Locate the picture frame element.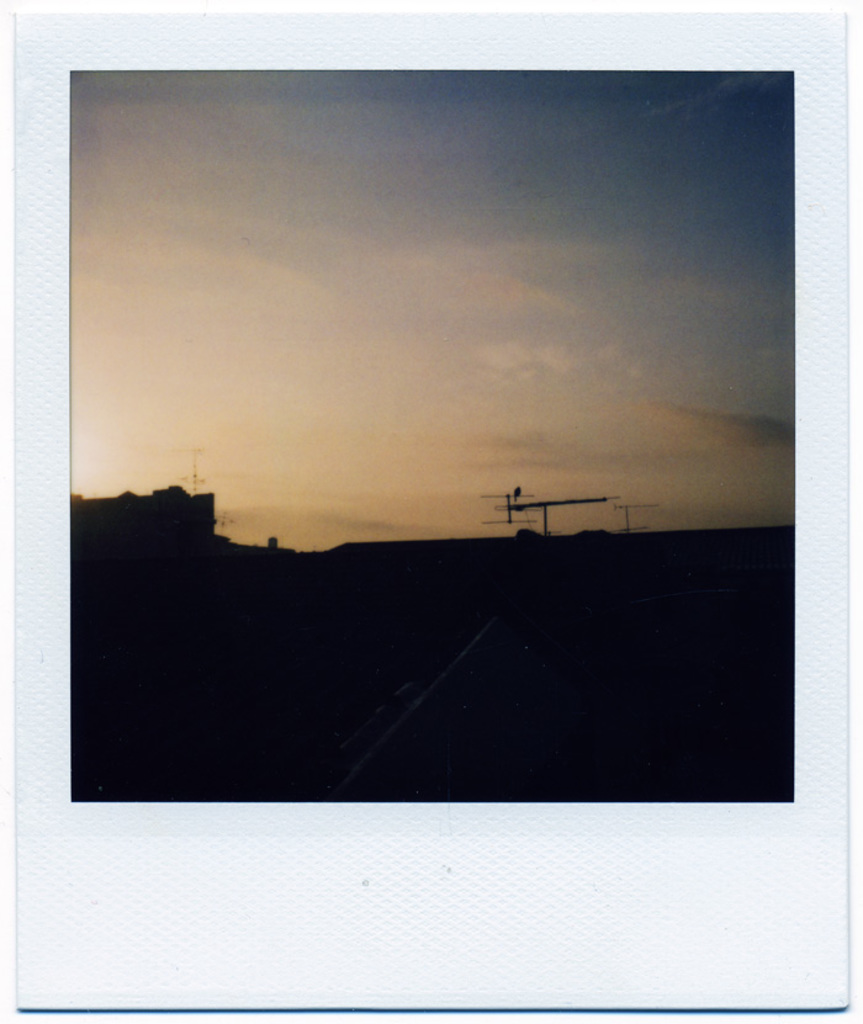
Element bbox: region(72, 80, 796, 808).
